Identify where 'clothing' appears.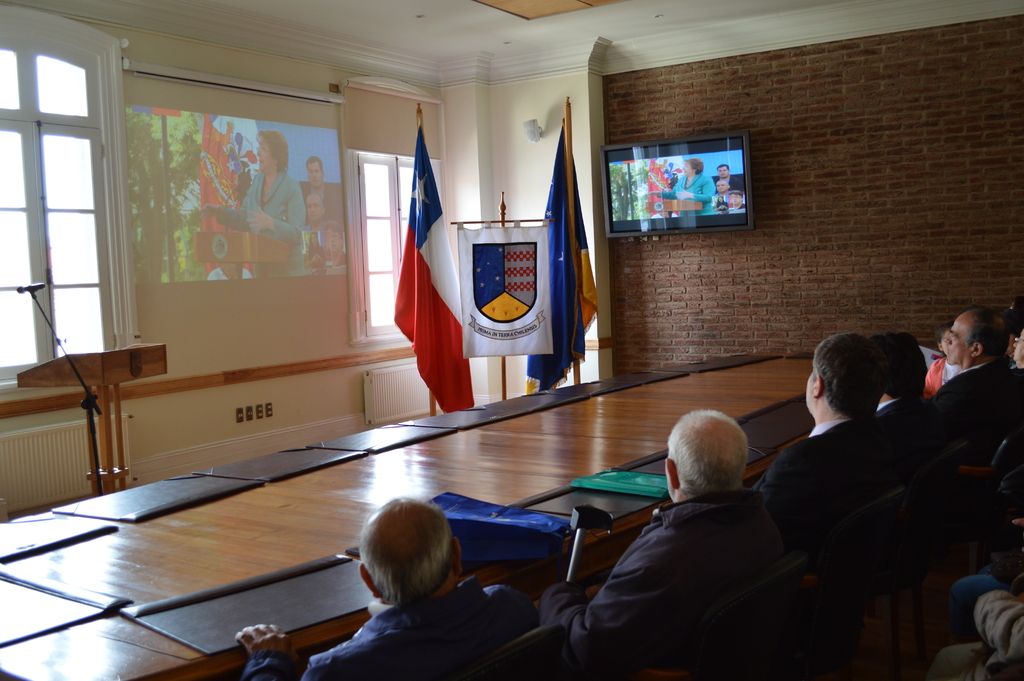
Appears at (246,569,543,680).
